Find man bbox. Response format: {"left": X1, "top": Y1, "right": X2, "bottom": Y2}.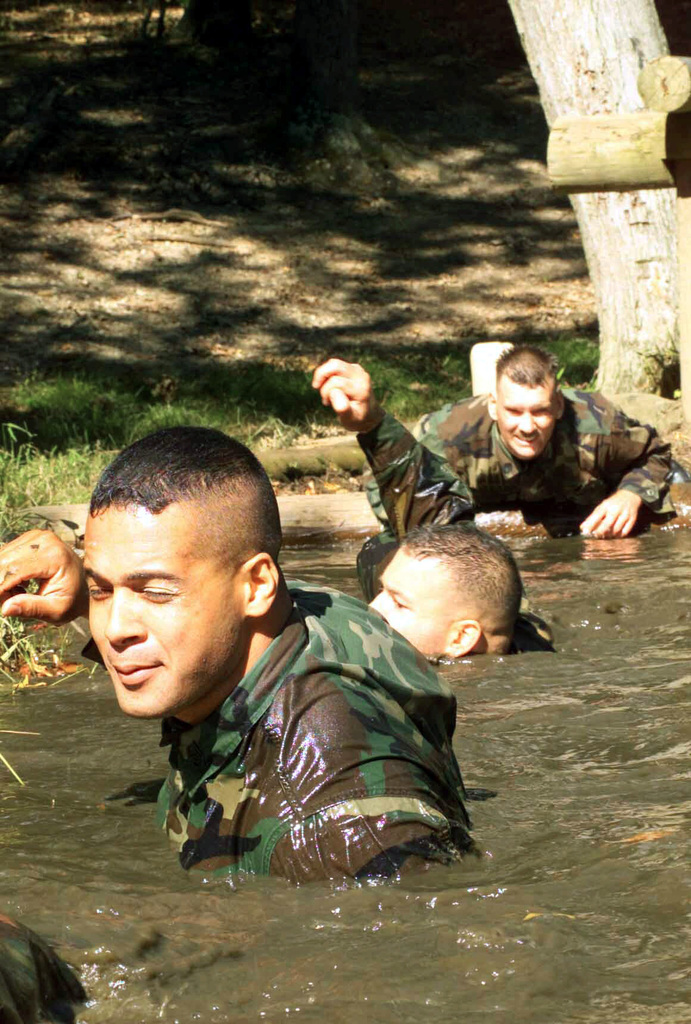
{"left": 311, "top": 358, "right": 555, "bottom": 660}.
